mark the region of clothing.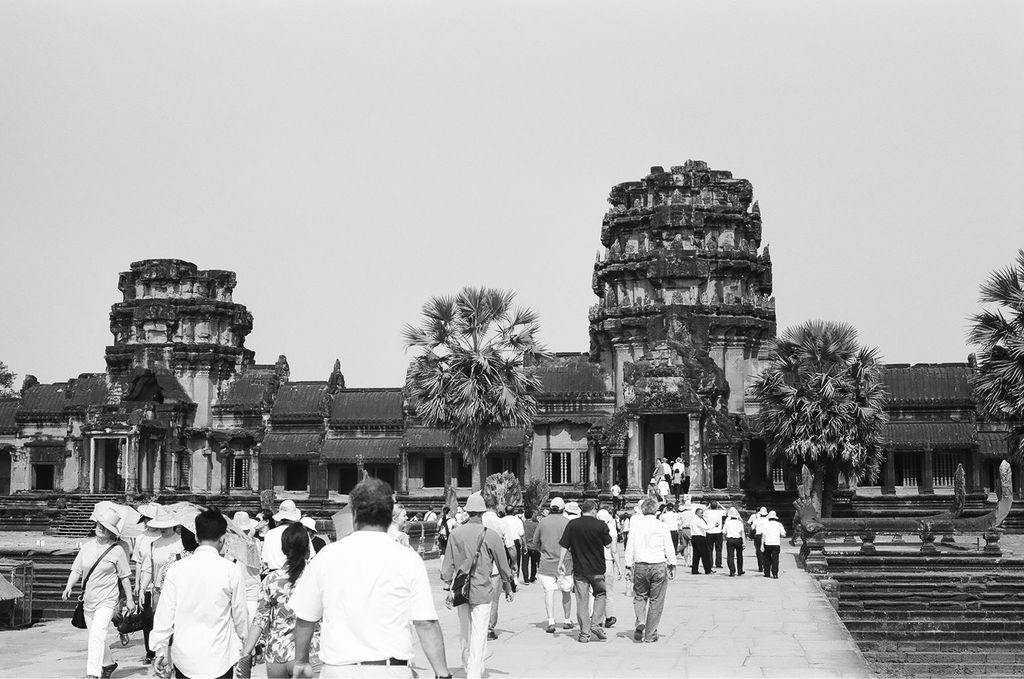
Region: bbox=(756, 515, 787, 578).
